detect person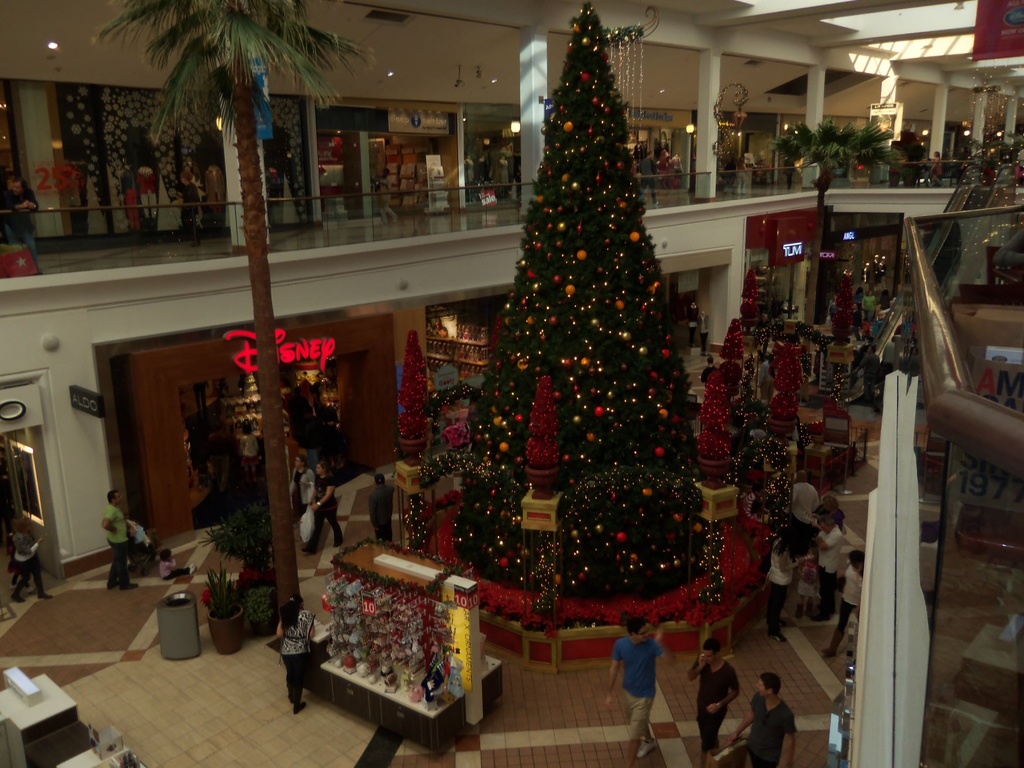
<region>684, 641, 741, 766</region>
